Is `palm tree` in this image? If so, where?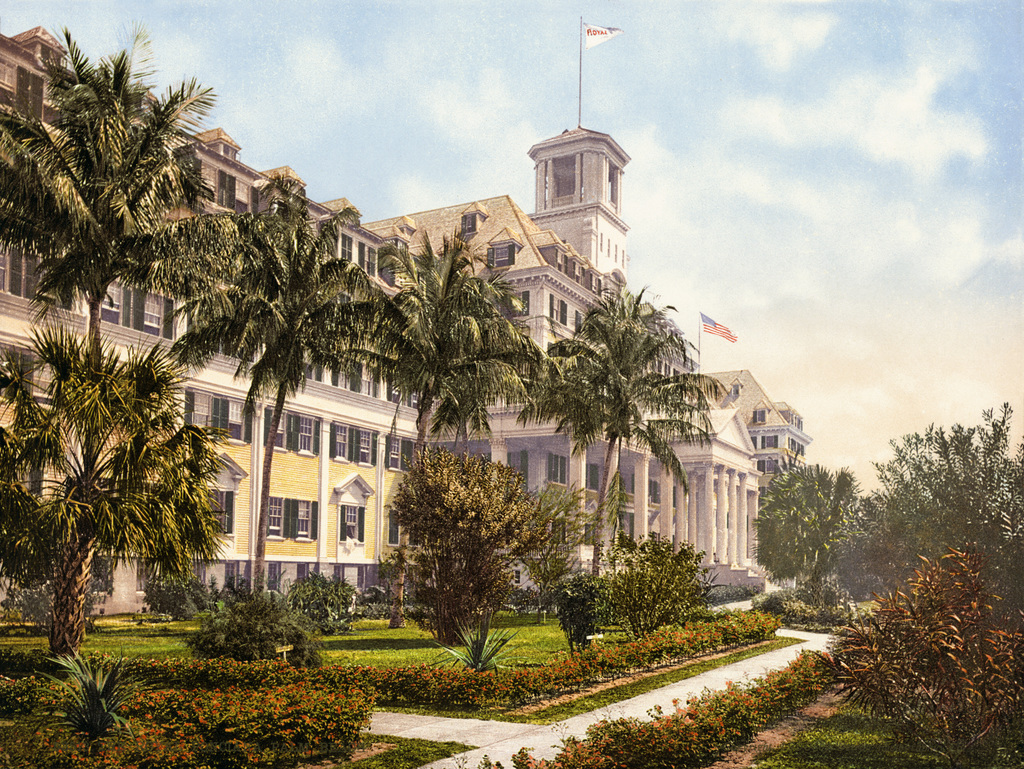
Yes, at <region>17, 29, 210, 492</region>.
